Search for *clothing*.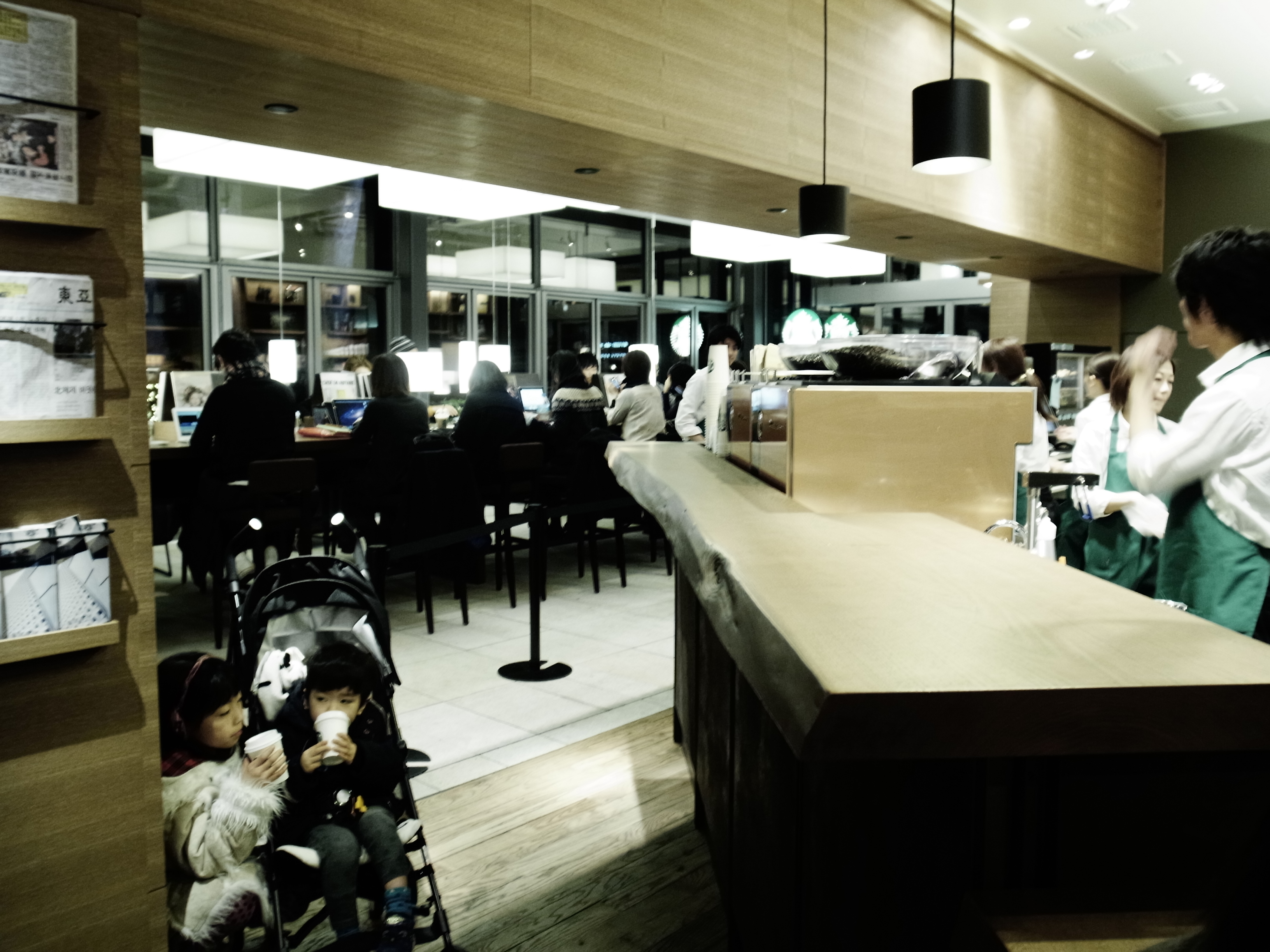
Found at {"left": 60, "top": 268, "right": 111, "bottom": 364}.
